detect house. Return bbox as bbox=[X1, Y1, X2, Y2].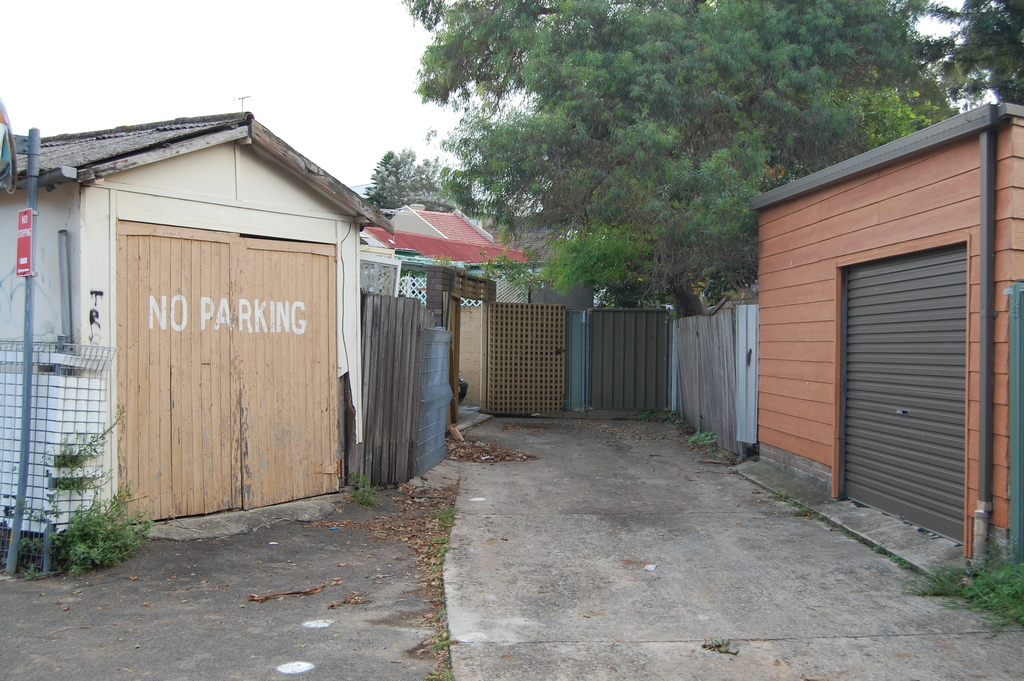
bbox=[741, 90, 1023, 599].
